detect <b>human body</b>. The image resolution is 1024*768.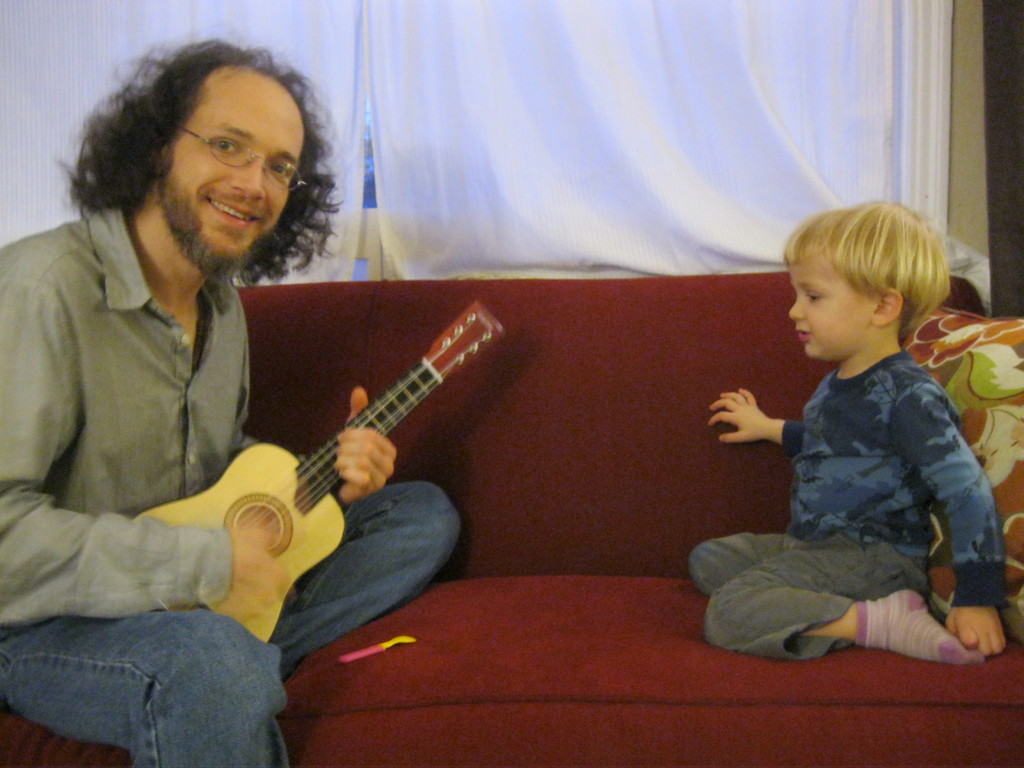
box(685, 199, 1008, 664).
